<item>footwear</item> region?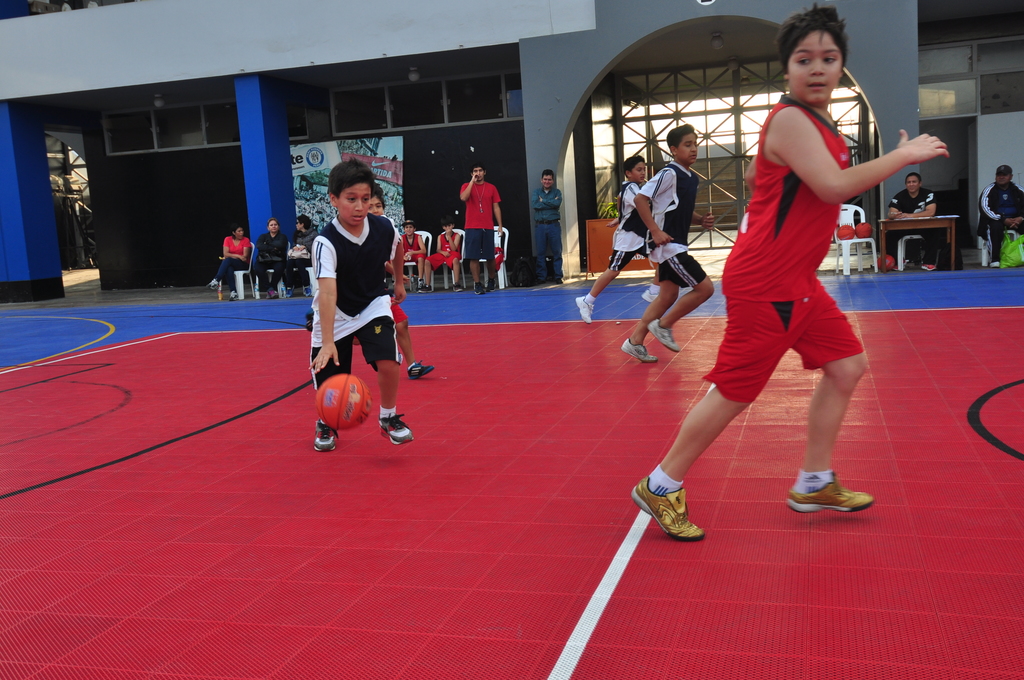
rect(451, 281, 465, 292)
